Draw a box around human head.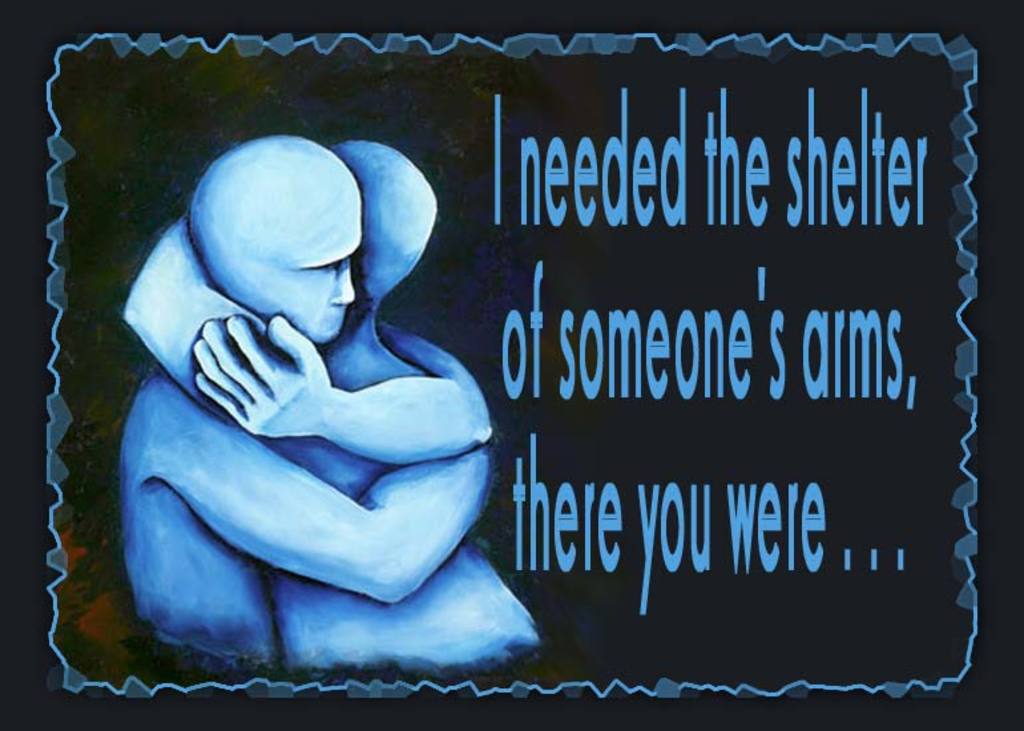
181 141 407 351.
